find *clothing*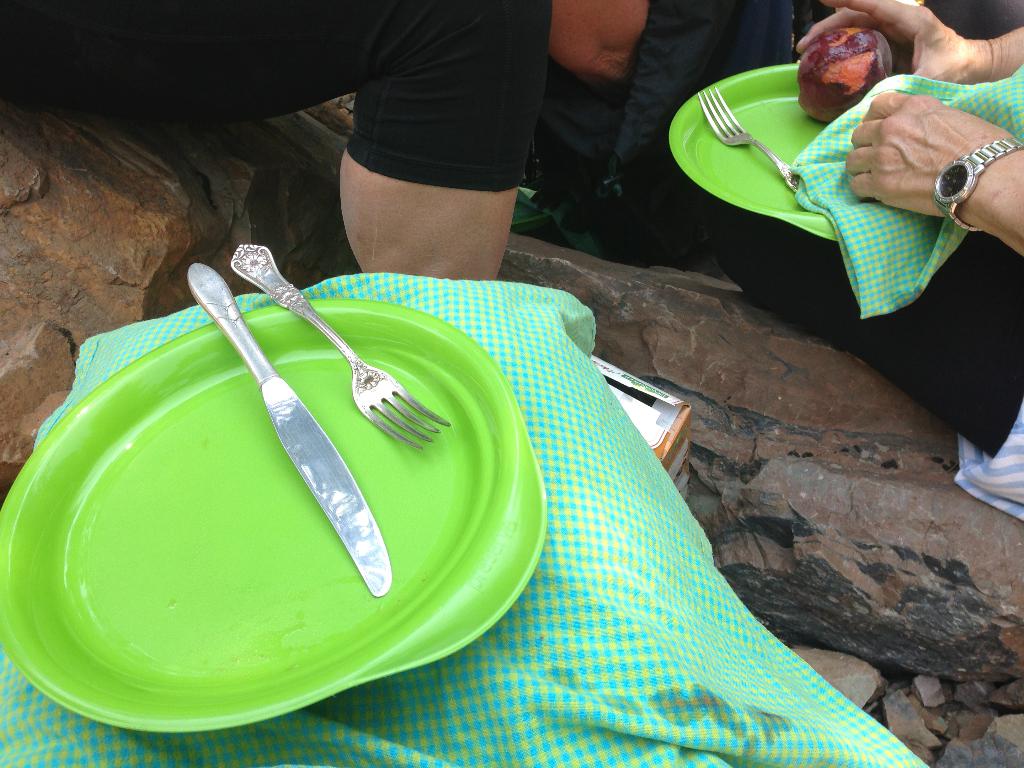
(731,229,1023,520)
